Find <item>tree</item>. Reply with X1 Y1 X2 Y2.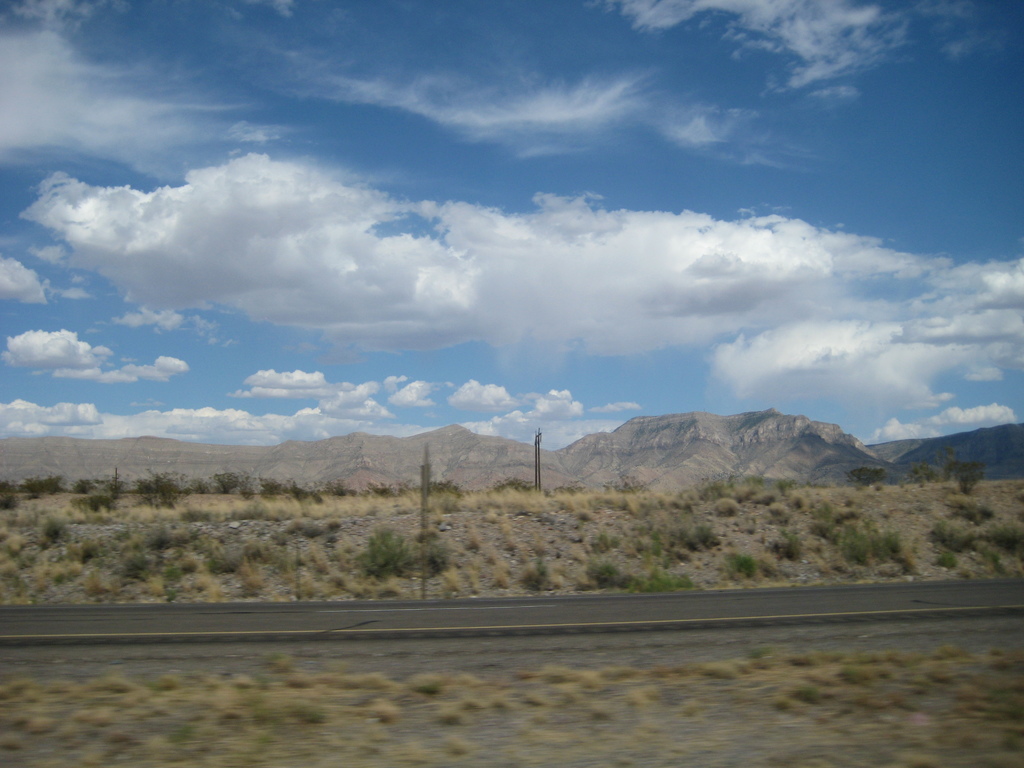
355 532 405 581.
